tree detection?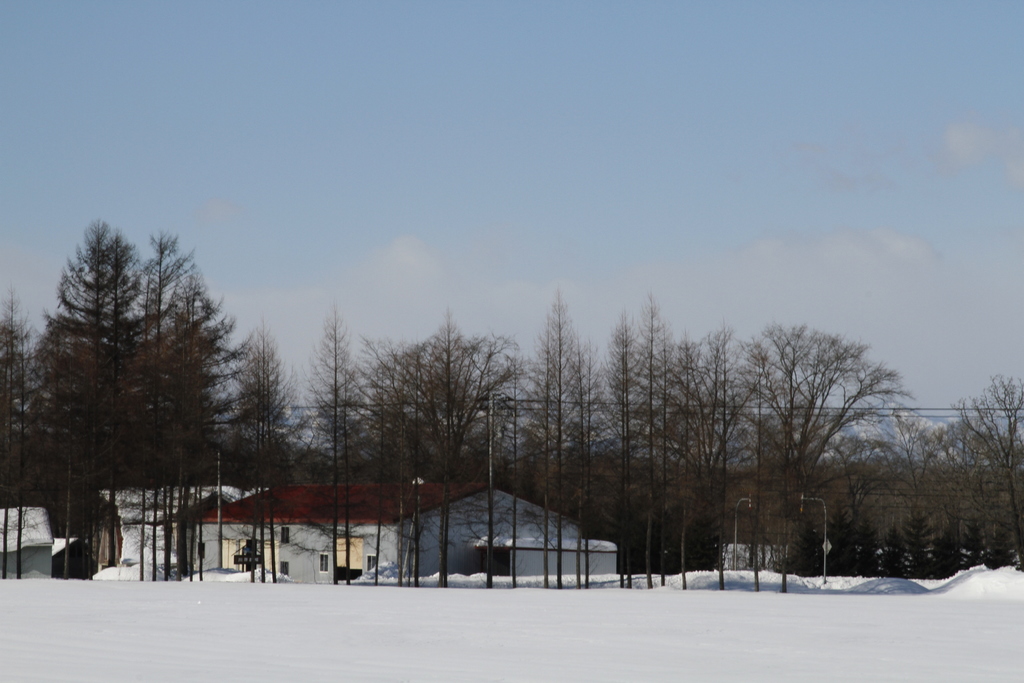
(235, 340, 315, 596)
